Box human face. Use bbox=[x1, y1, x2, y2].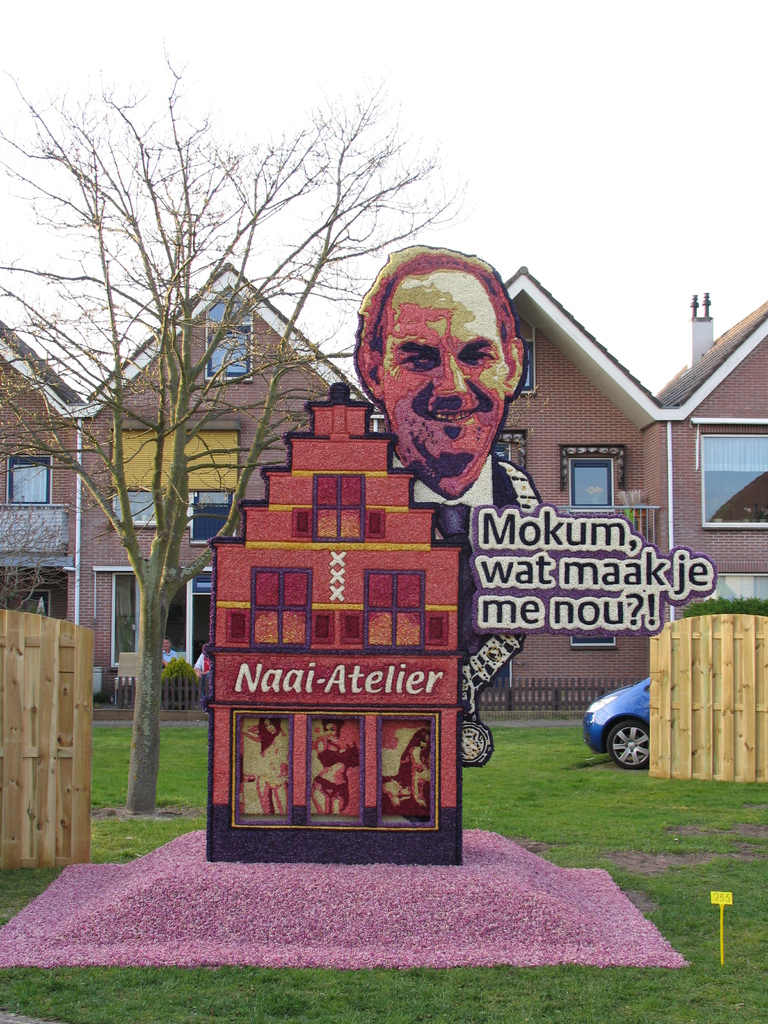
bbox=[264, 719, 278, 733].
